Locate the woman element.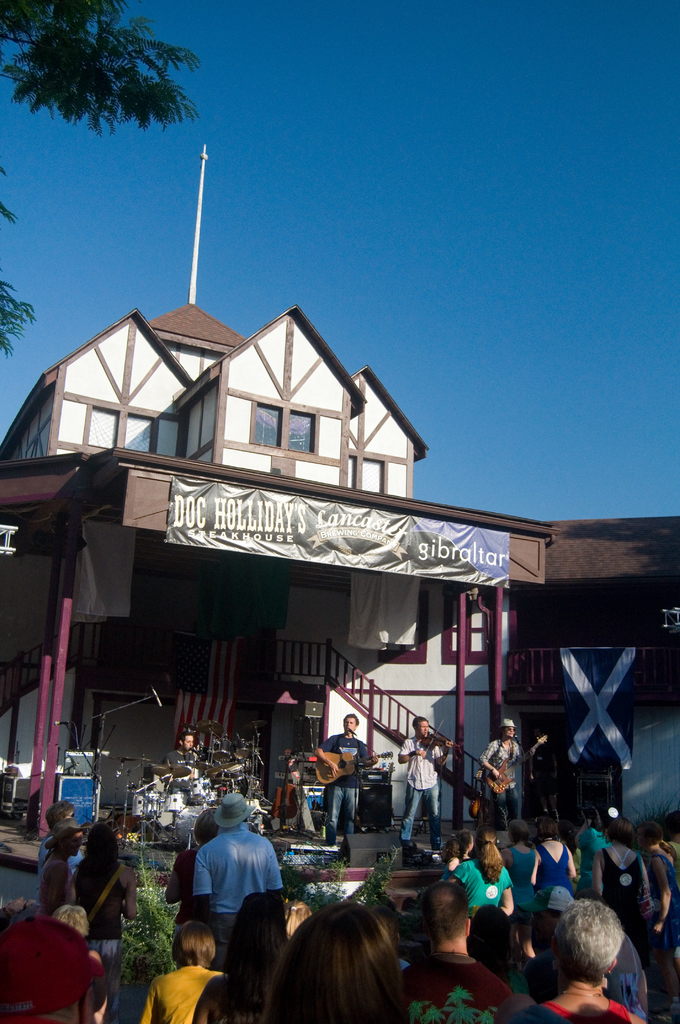
Element bbox: bbox=(527, 887, 658, 1023).
